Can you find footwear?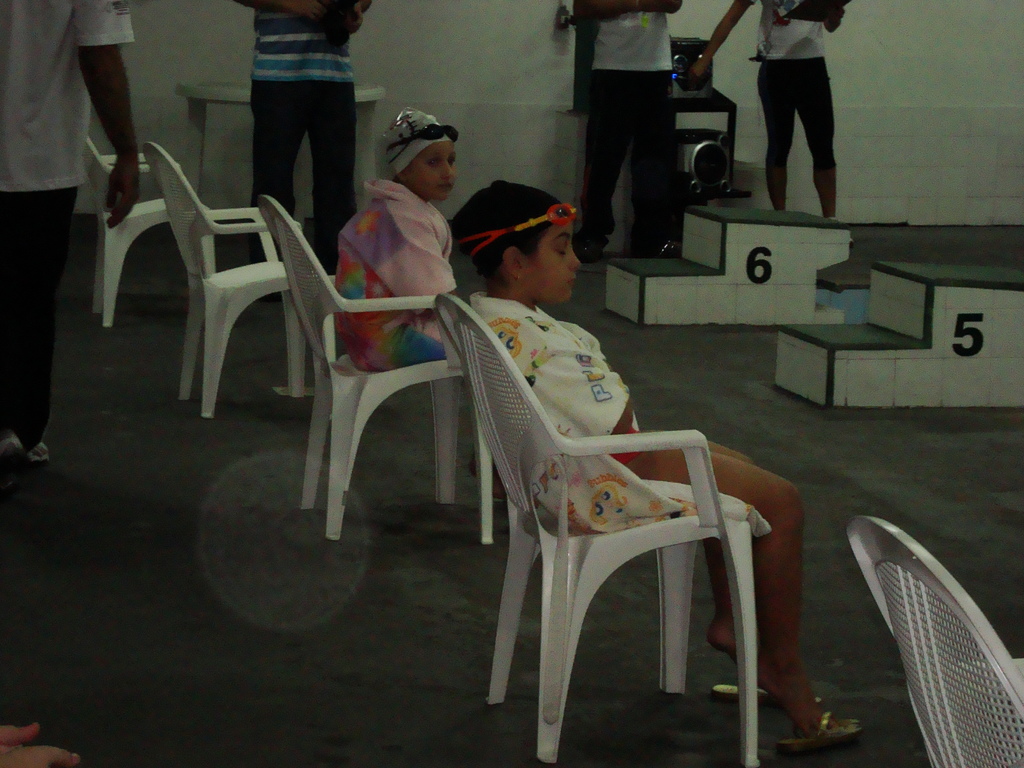
Yes, bounding box: BBox(0, 426, 22, 471).
